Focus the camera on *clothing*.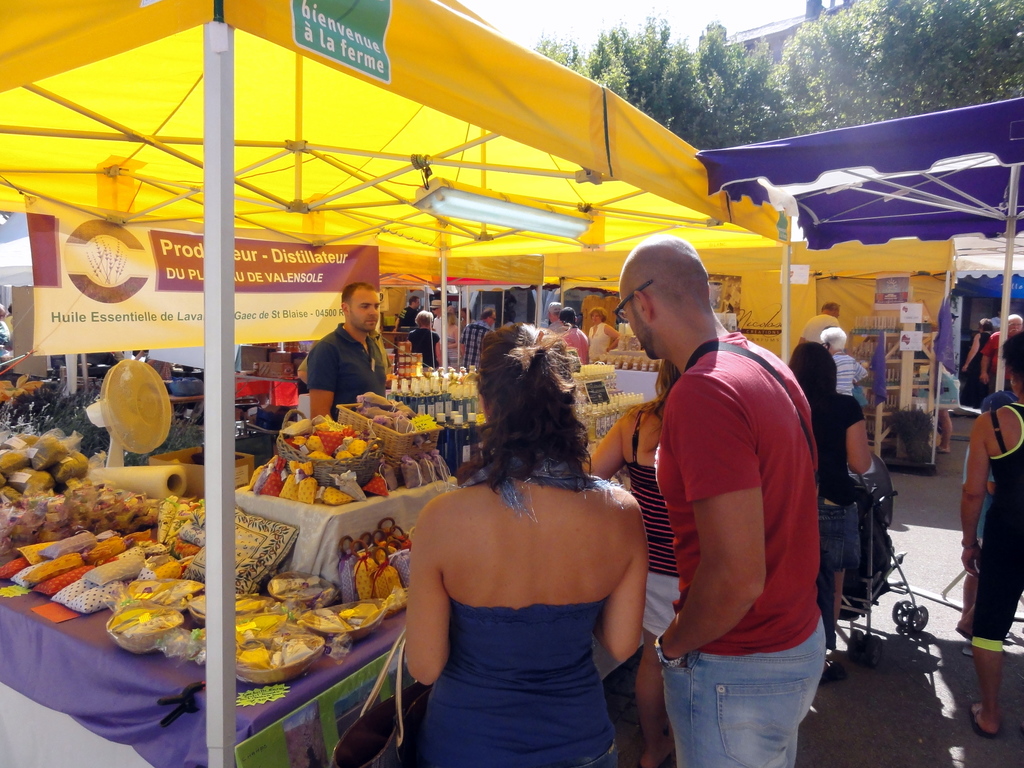
Focus region: x1=968 y1=401 x2=1020 y2=648.
